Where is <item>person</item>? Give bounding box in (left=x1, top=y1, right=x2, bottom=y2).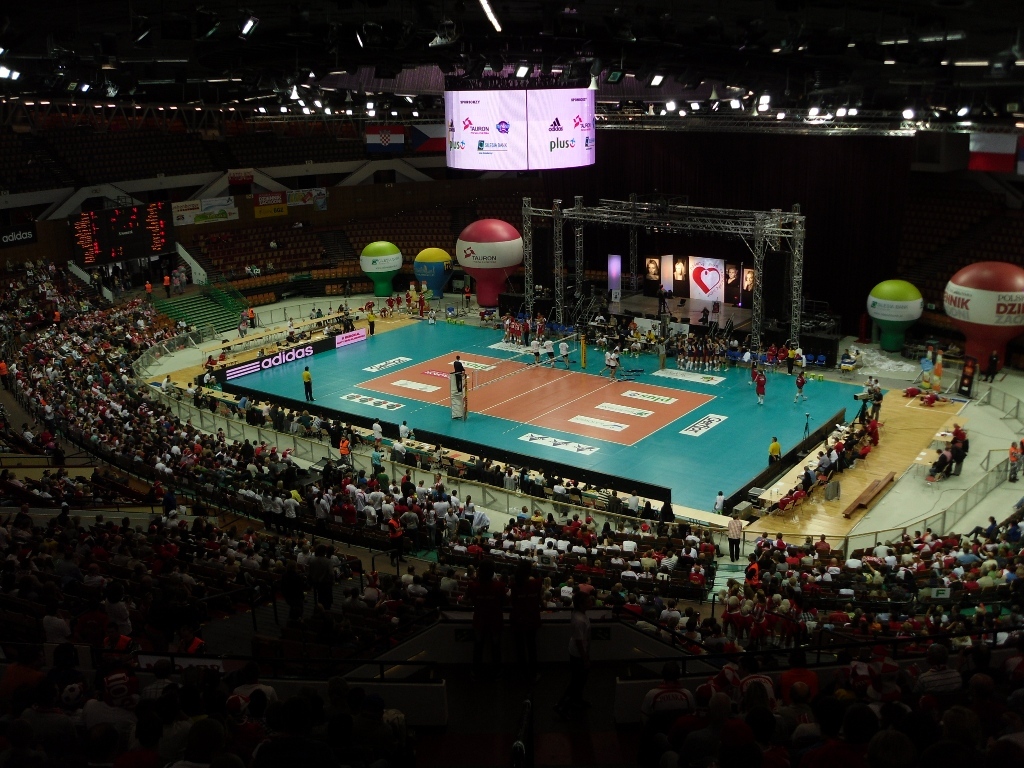
(left=395, top=441, right=402, bottom=451).
